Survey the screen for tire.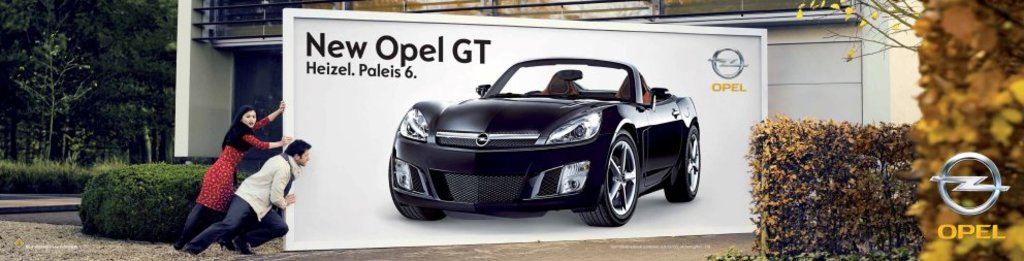
Survey found: 385 148 445 221.
